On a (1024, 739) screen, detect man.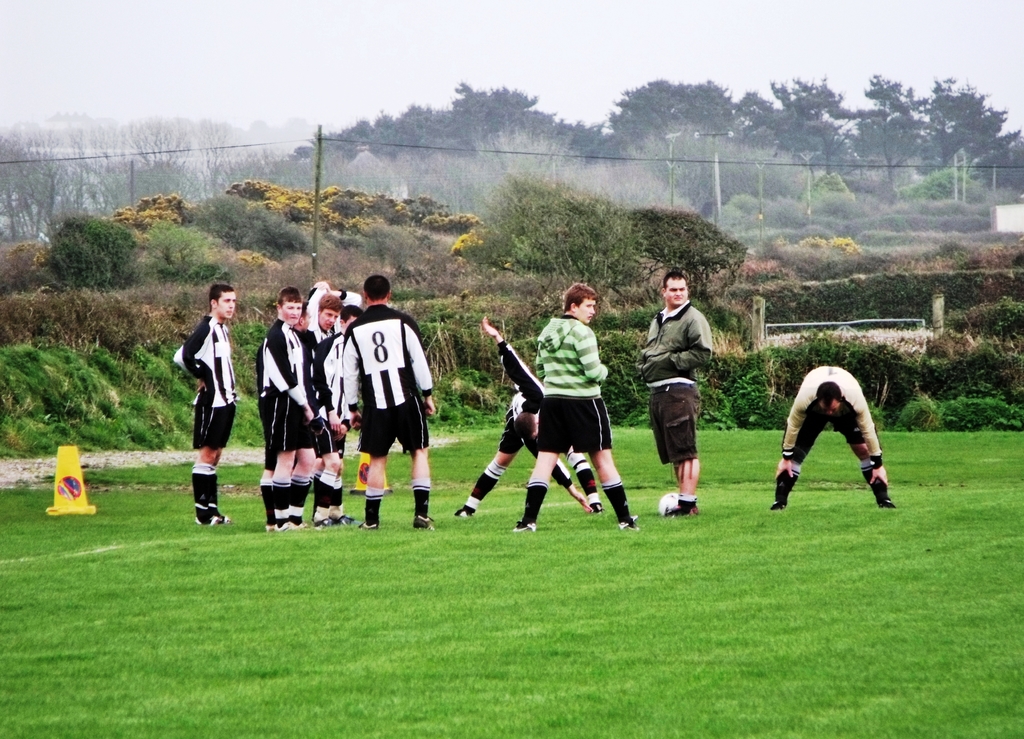
771,364,899,511.
